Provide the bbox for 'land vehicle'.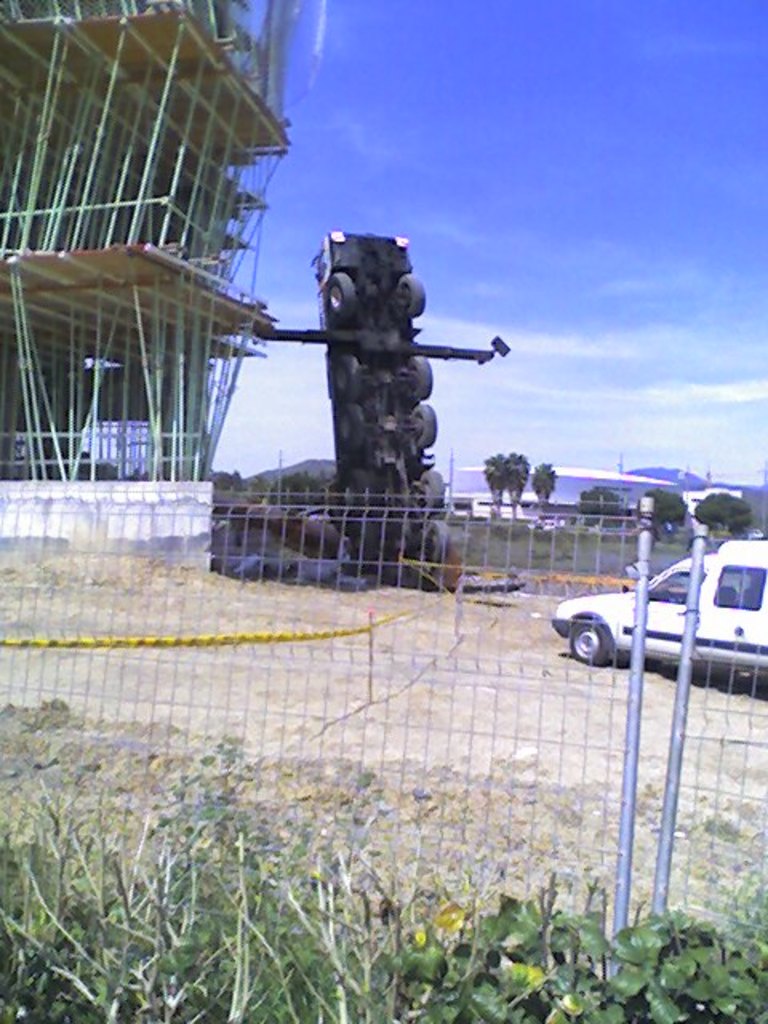
541 526 766 678.
